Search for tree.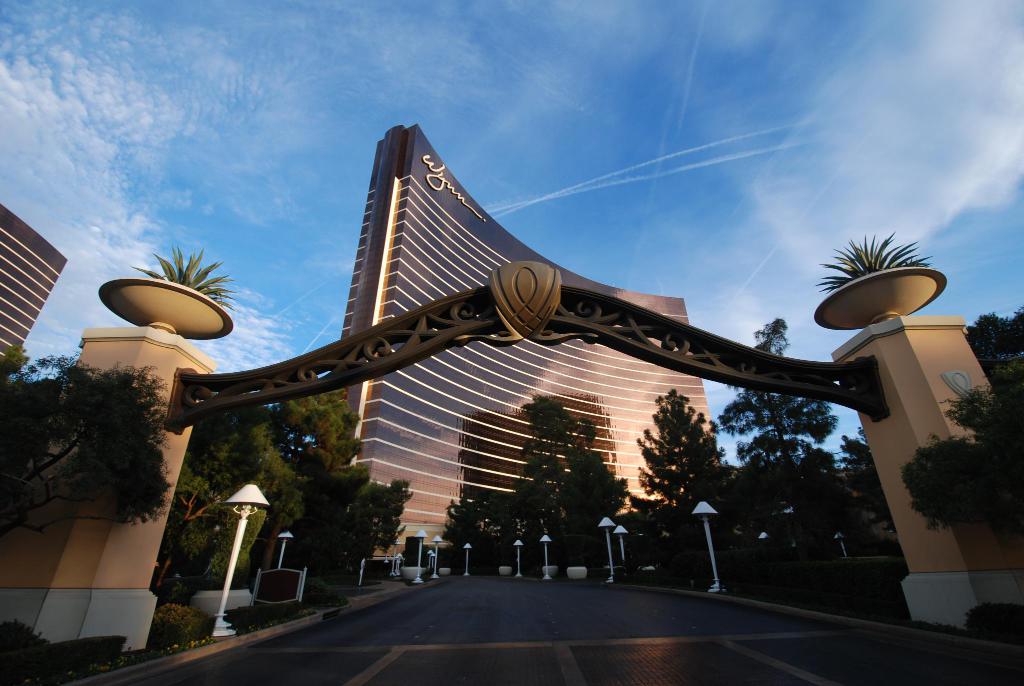
Found at x1=440 y1=499 x2=525 y2=571.
